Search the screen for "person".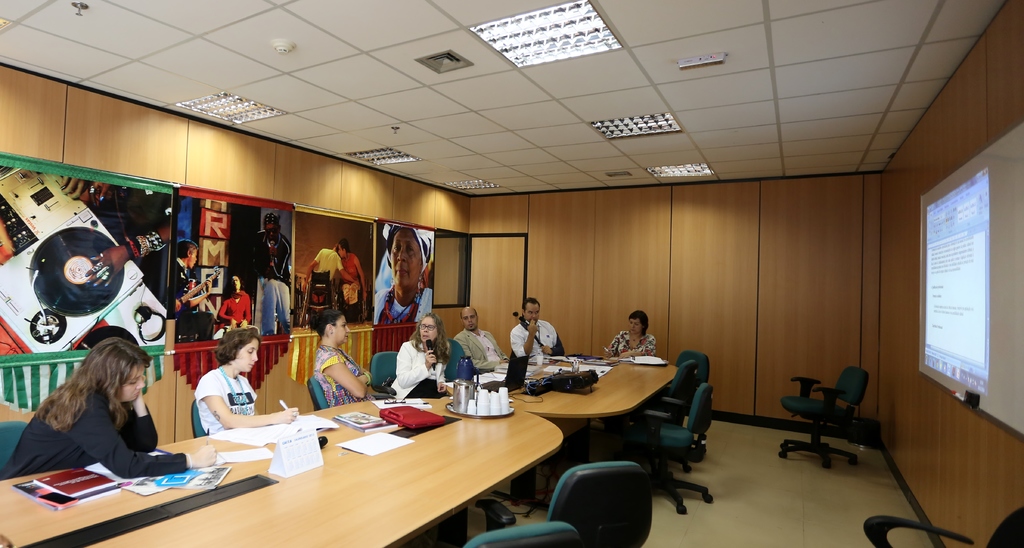
Found at 190, 326, 303, 433.
